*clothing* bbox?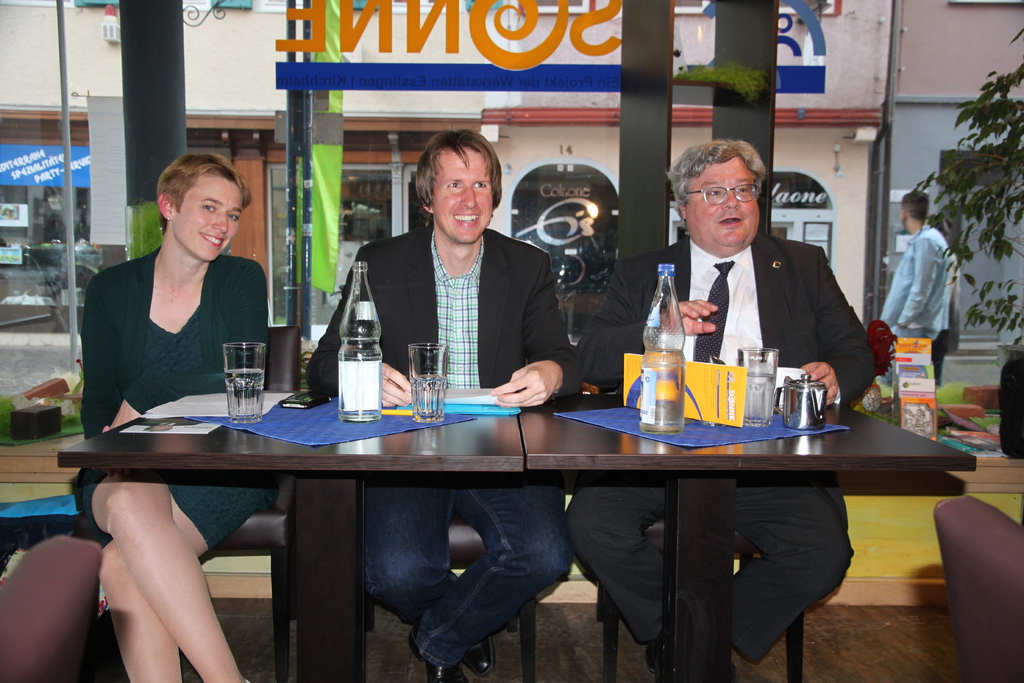
box=[84, 252, 264, 543]
